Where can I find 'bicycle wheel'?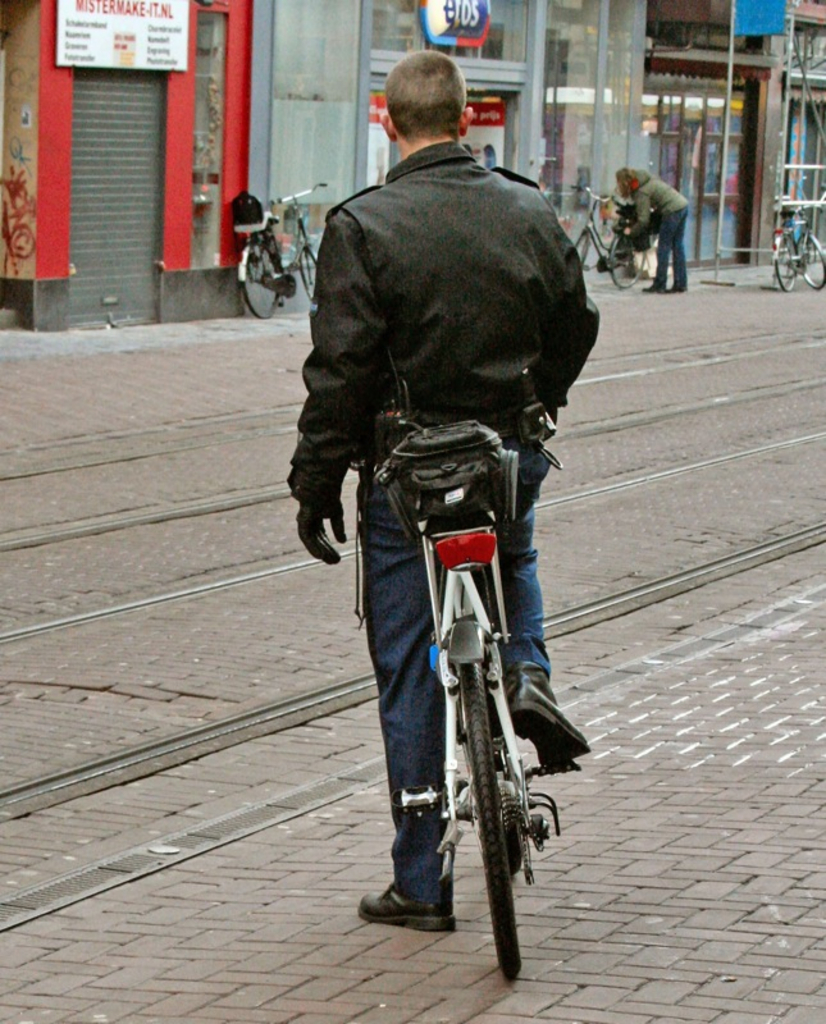
You can find it at select_region(448, 637, 525, 987).
